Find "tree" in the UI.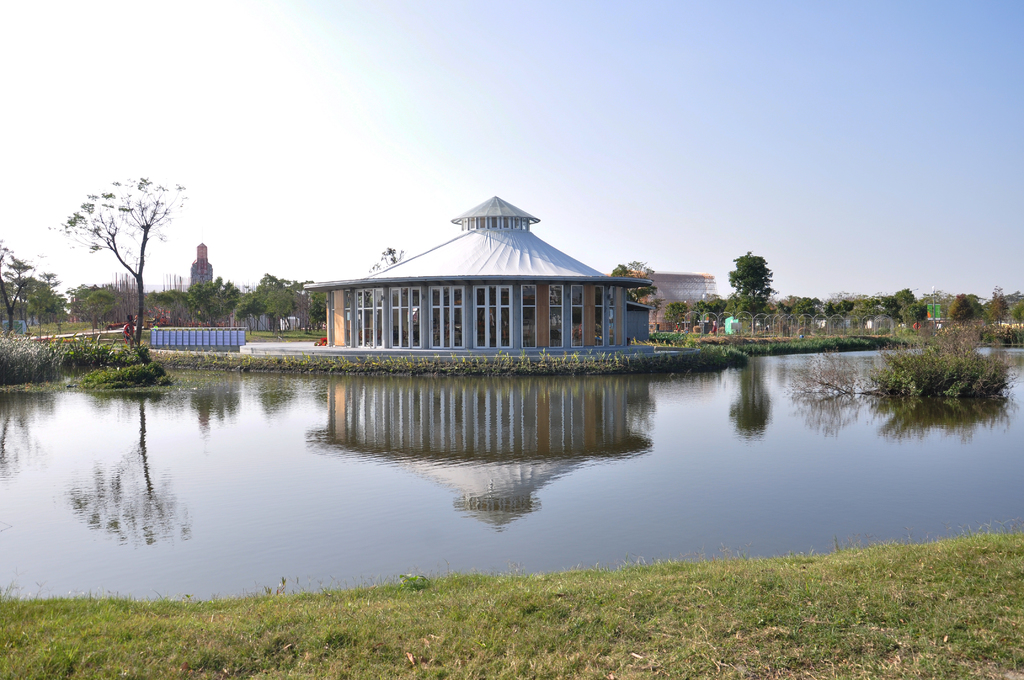
UI element at detection(0, 233, 49, 334).
